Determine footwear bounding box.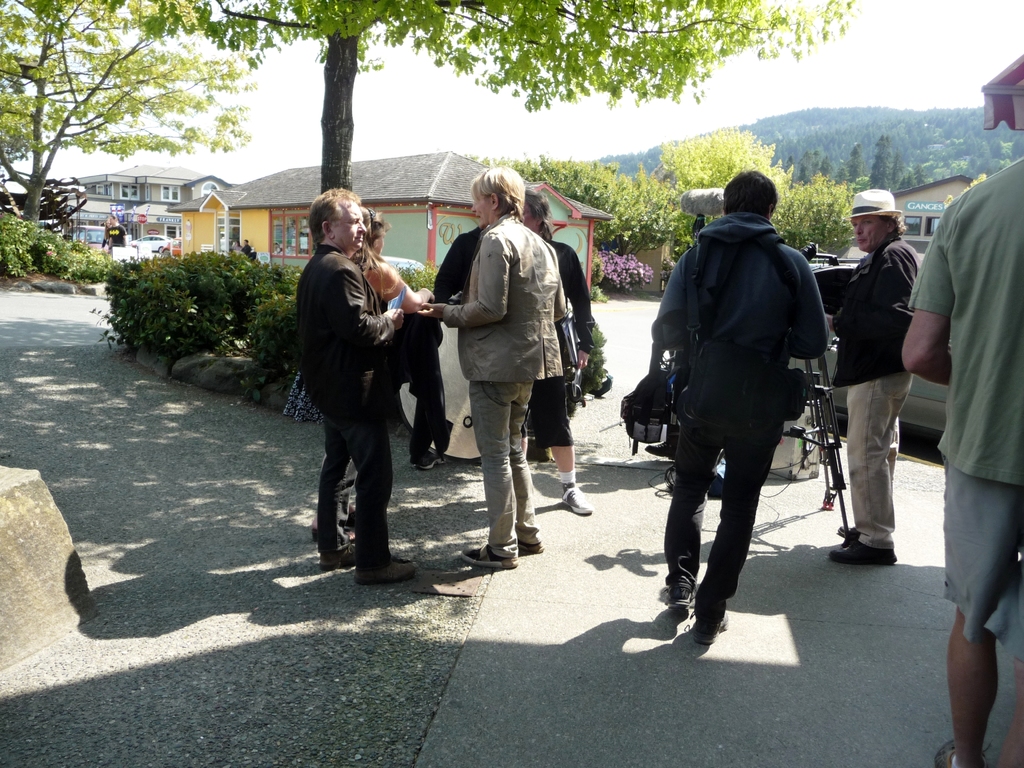
Determined: box(337, 508, 358, 529).
